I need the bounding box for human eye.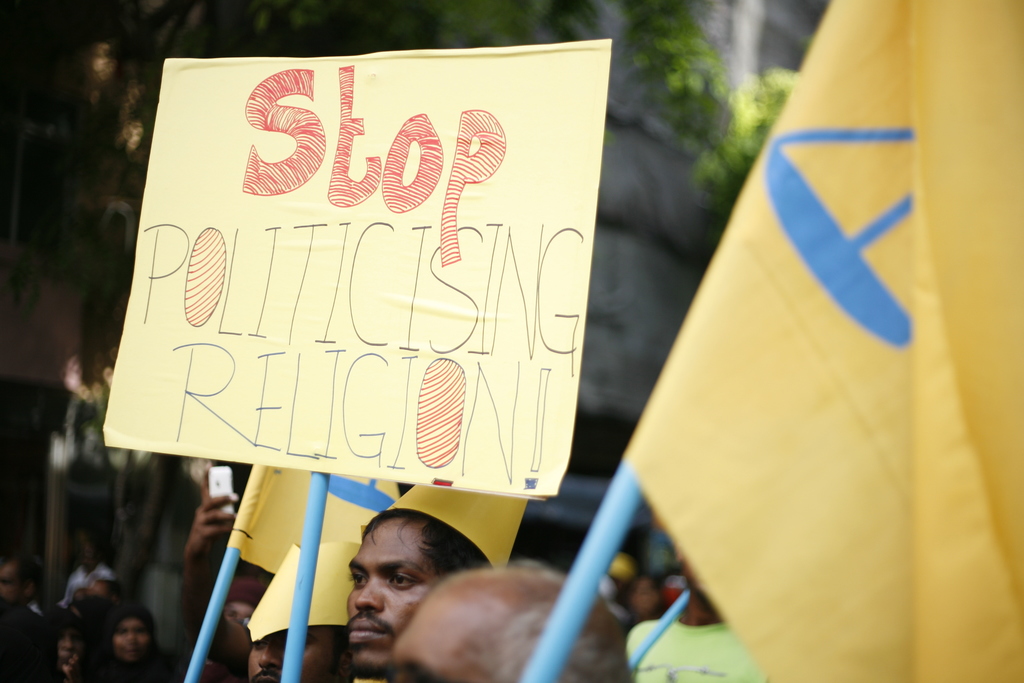
Here it is: <bbox>344, 565, 367, 586</bbox>.
